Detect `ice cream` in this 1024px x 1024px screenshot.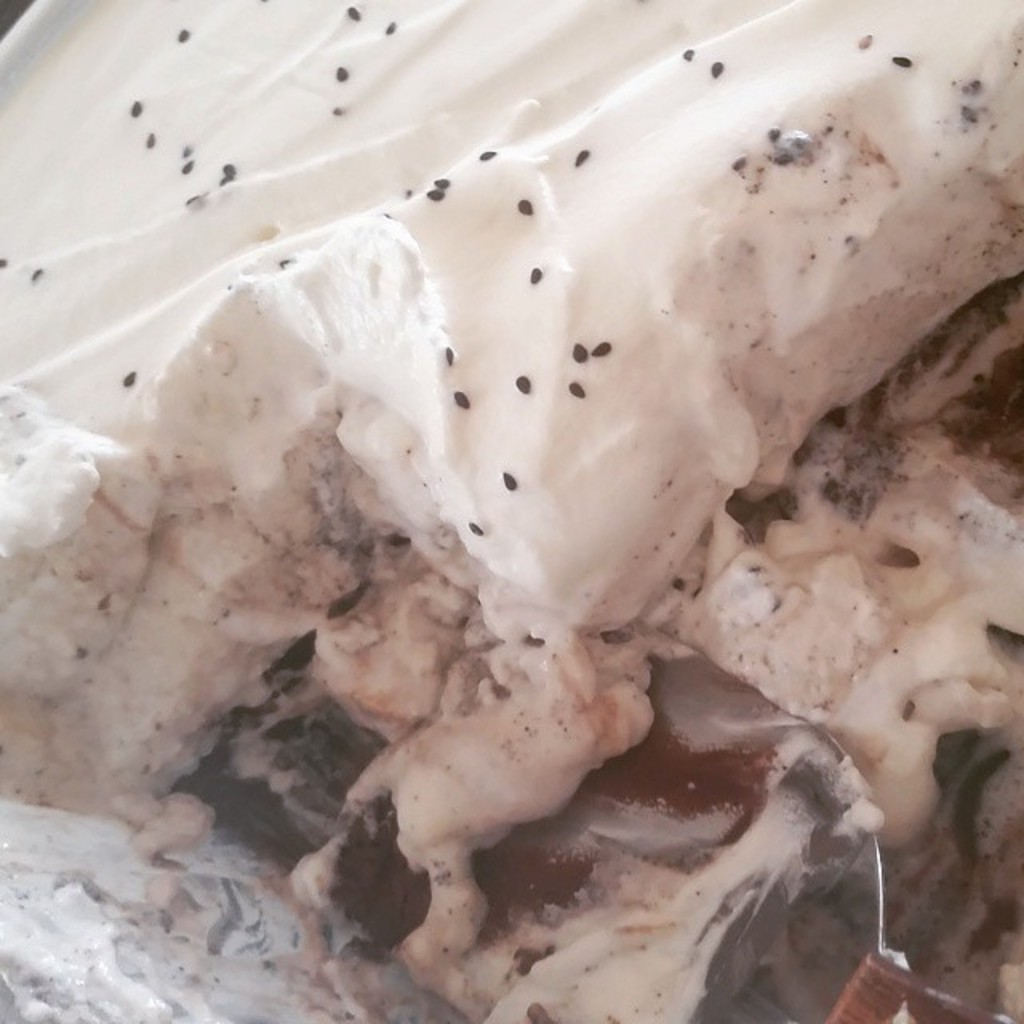
Detection: x1=19, y1=0, x2=979, y2=1006.
